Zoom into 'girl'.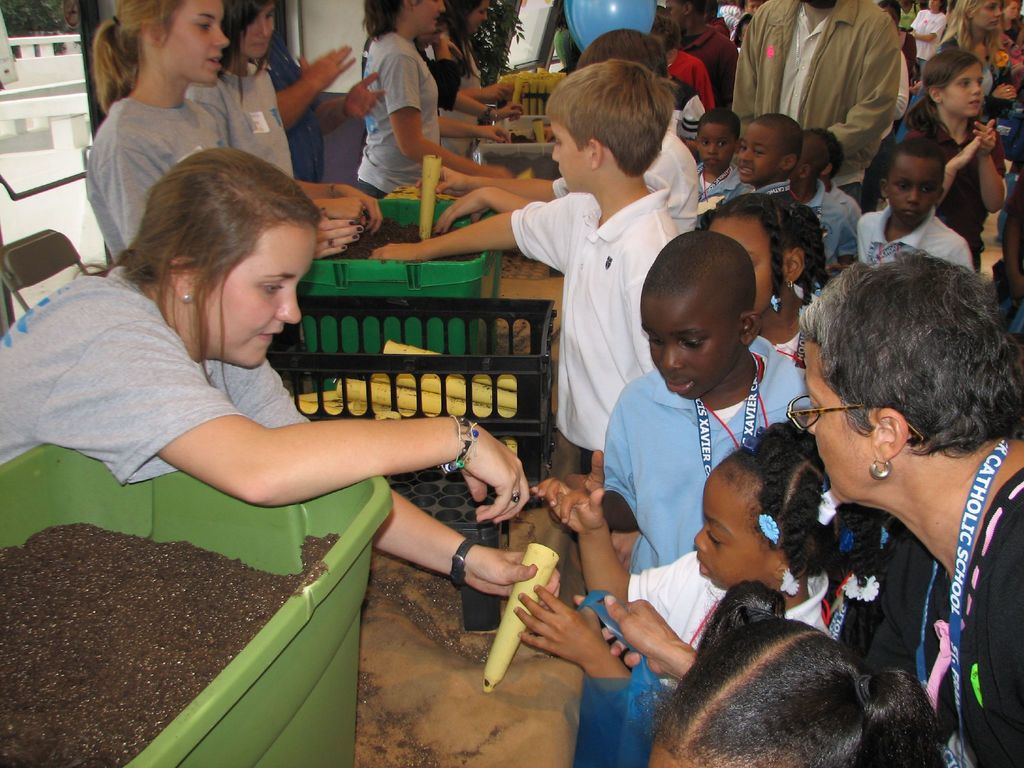
Zoom target: region(175, 0, 379, 237).
